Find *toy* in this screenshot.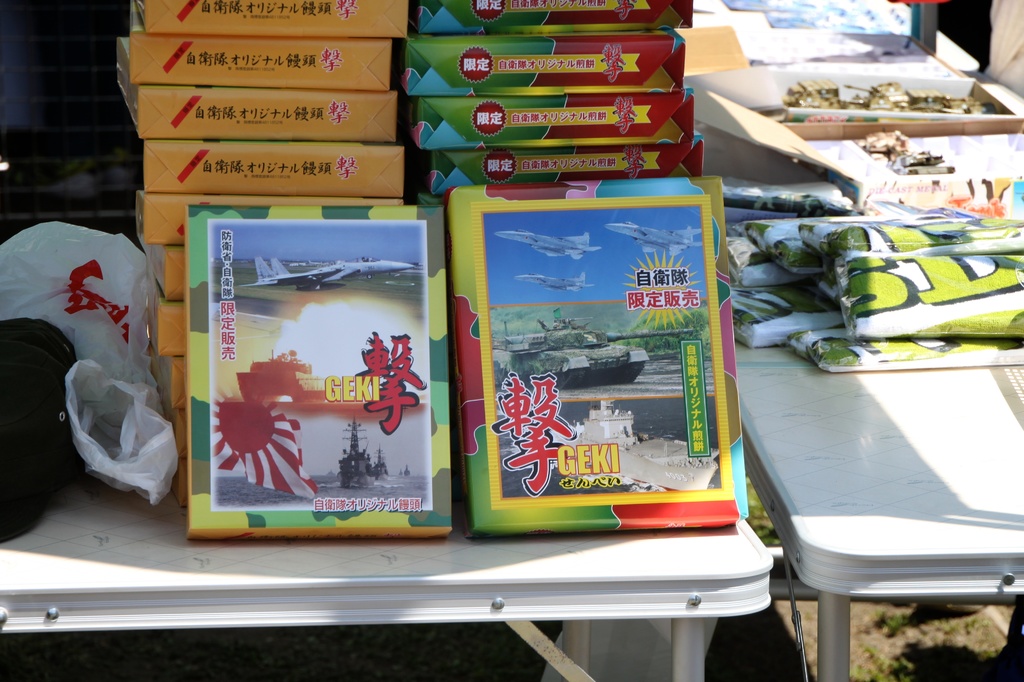
The bounding box for *toy* is 177,207,462,541.
